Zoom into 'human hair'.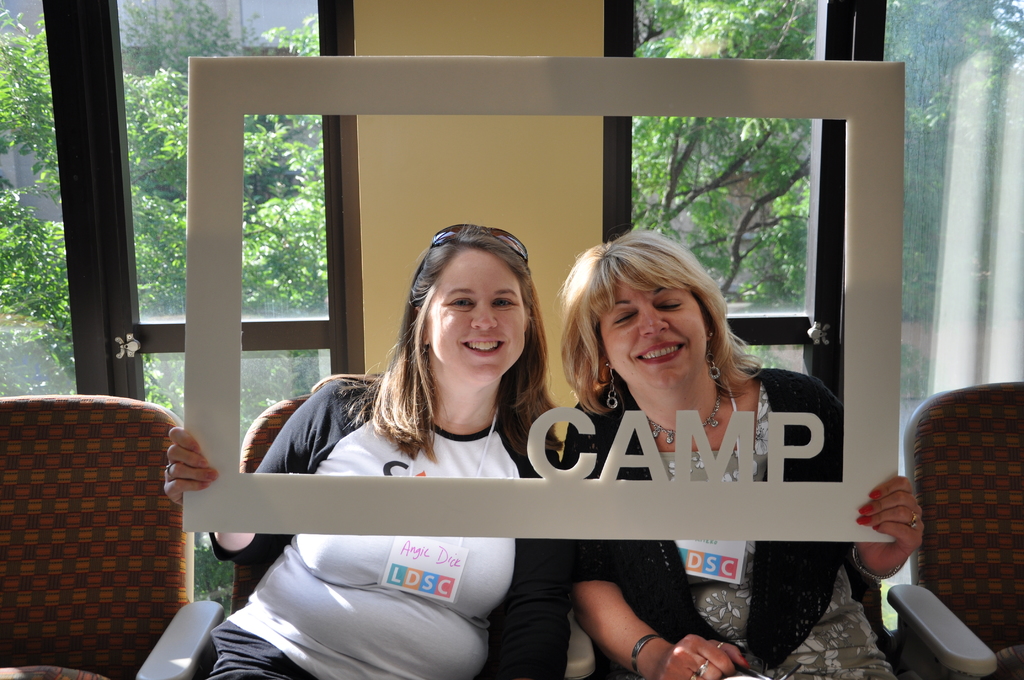
Zoom target: crop(359, 222, 569, 458).
